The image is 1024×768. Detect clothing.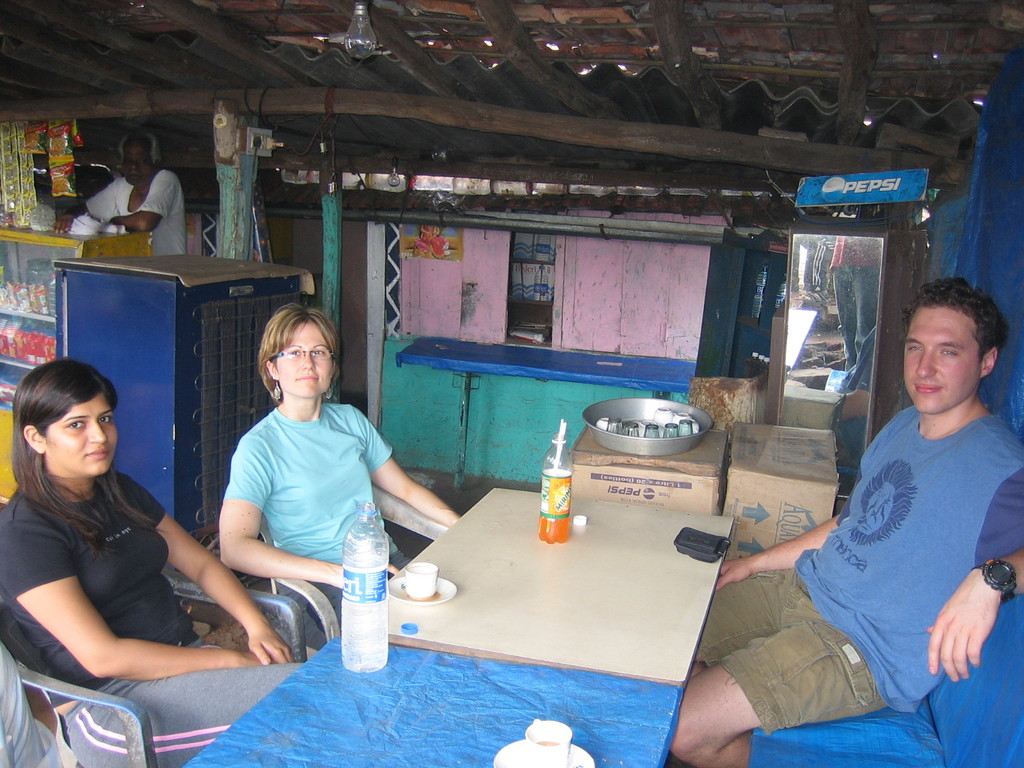
Detection: {"left": 207, "top": 382, "right": 440, "bottom": 604}.
